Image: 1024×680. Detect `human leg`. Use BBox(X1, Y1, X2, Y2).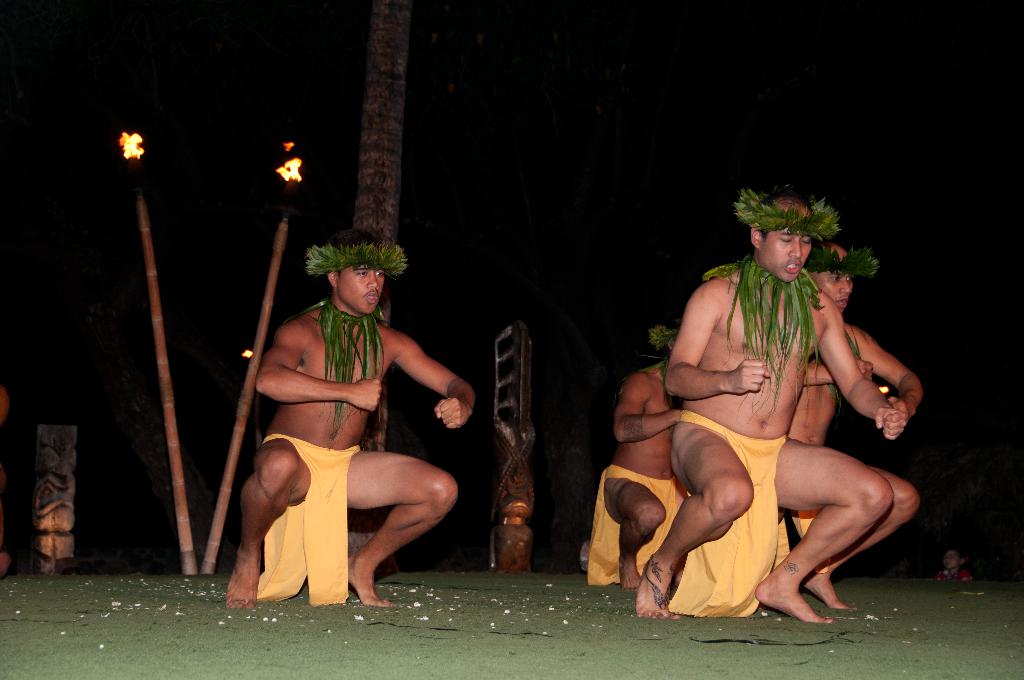
BBox(605, 474, 662, 591).
